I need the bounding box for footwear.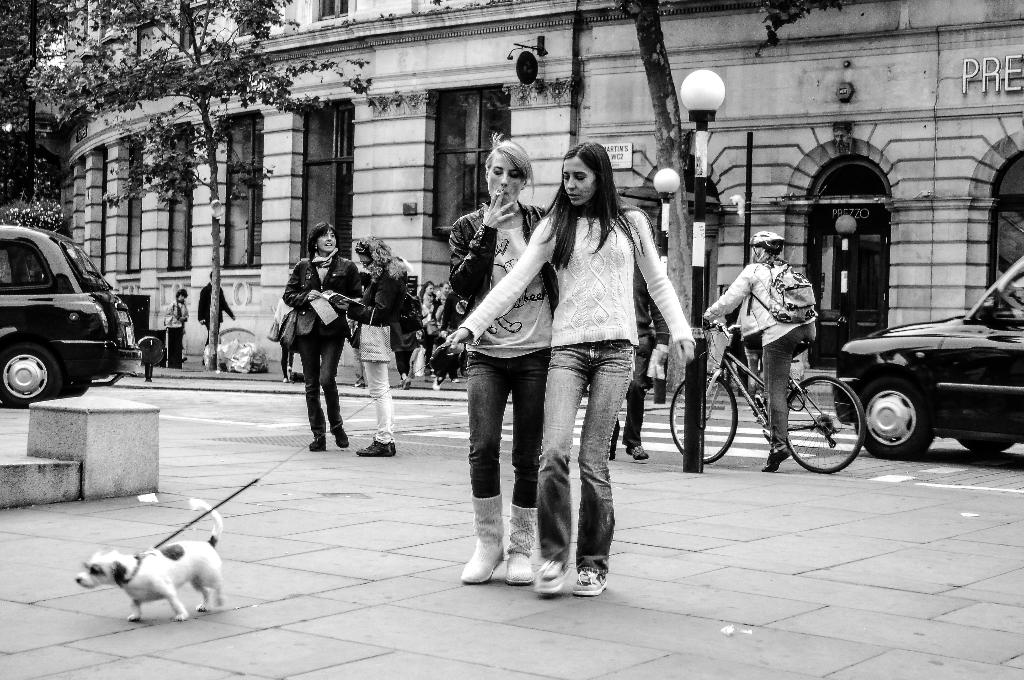
Here it is: locate(179, 356, 192, 361).
